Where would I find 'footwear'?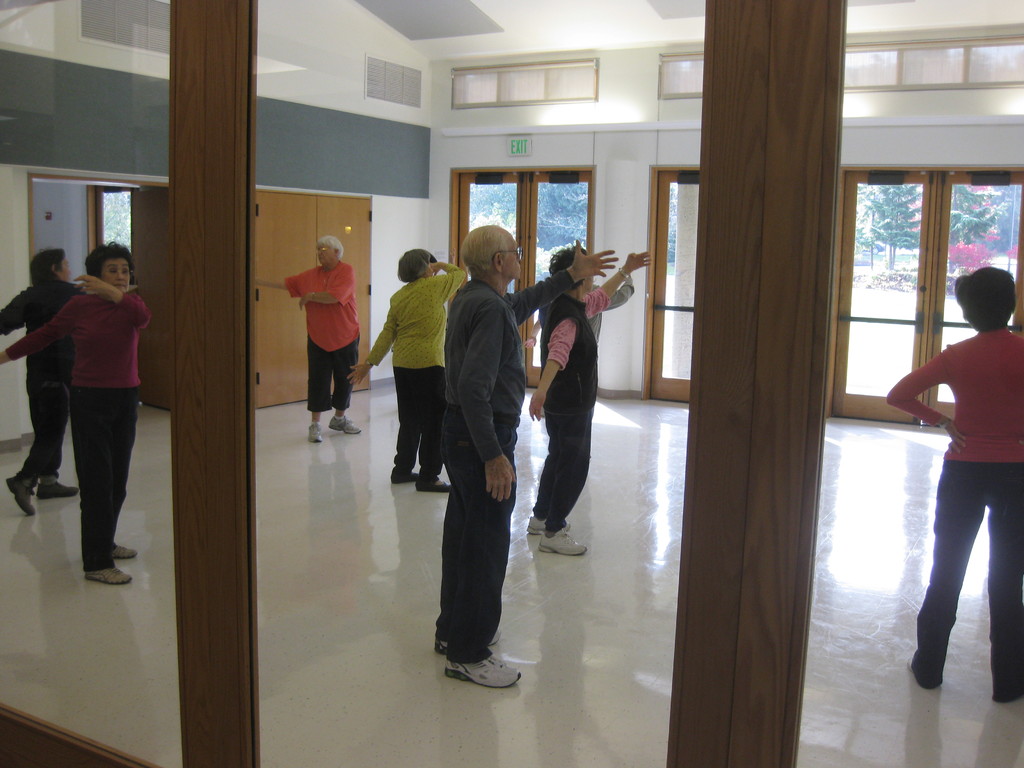
At 435:627:504:653.
